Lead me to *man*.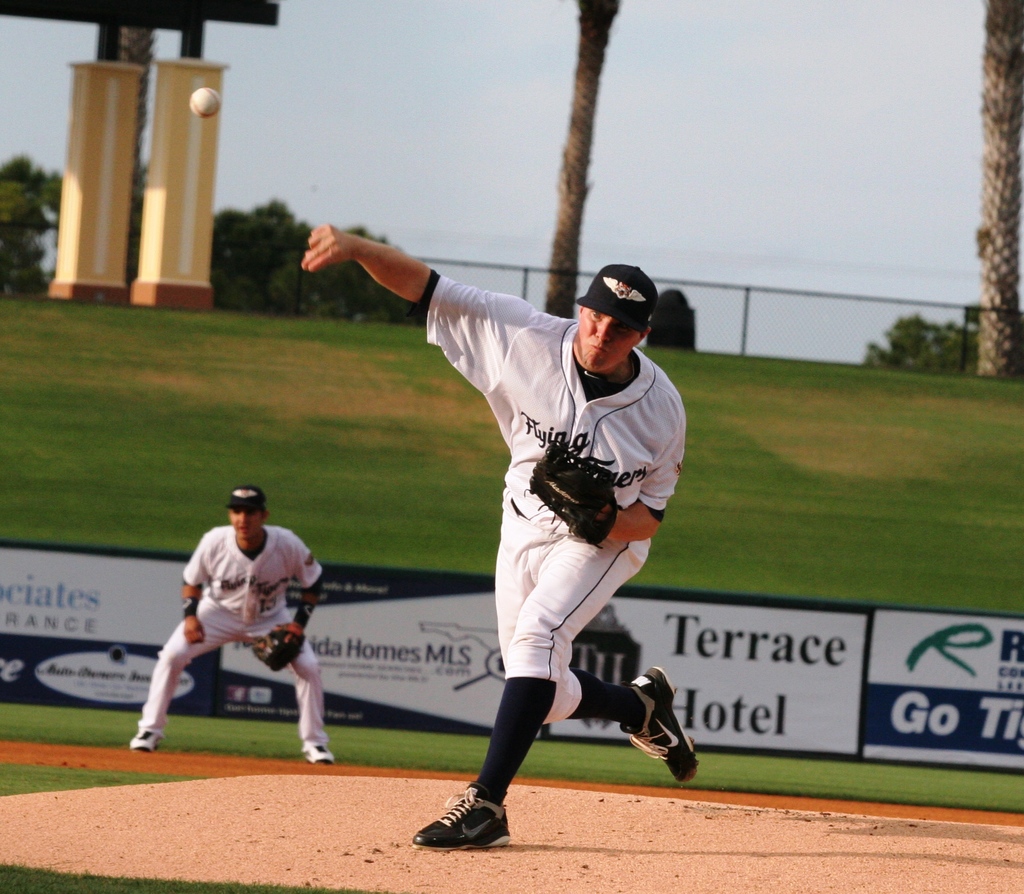
Lead to (297,224,697,856).
